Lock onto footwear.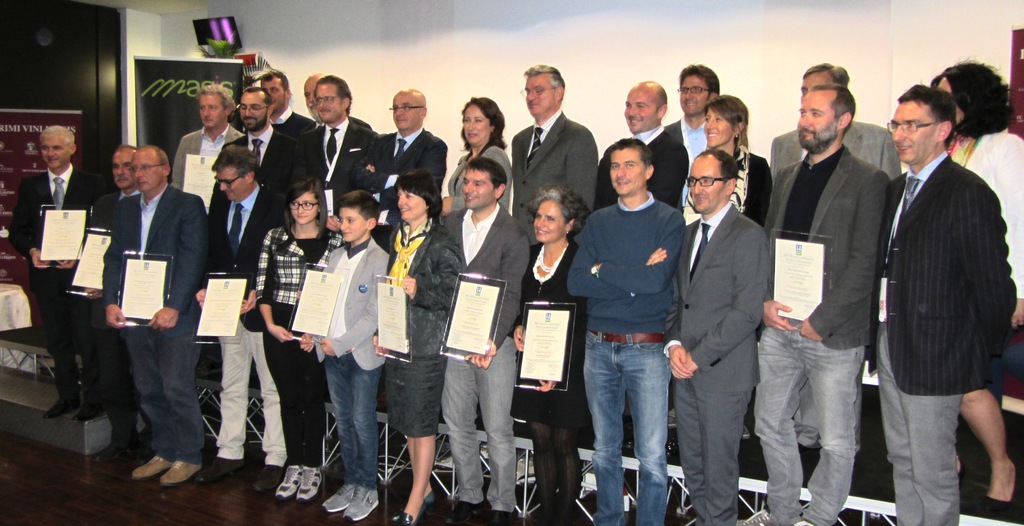
Locked: box=[196, 452, 248, 484].
